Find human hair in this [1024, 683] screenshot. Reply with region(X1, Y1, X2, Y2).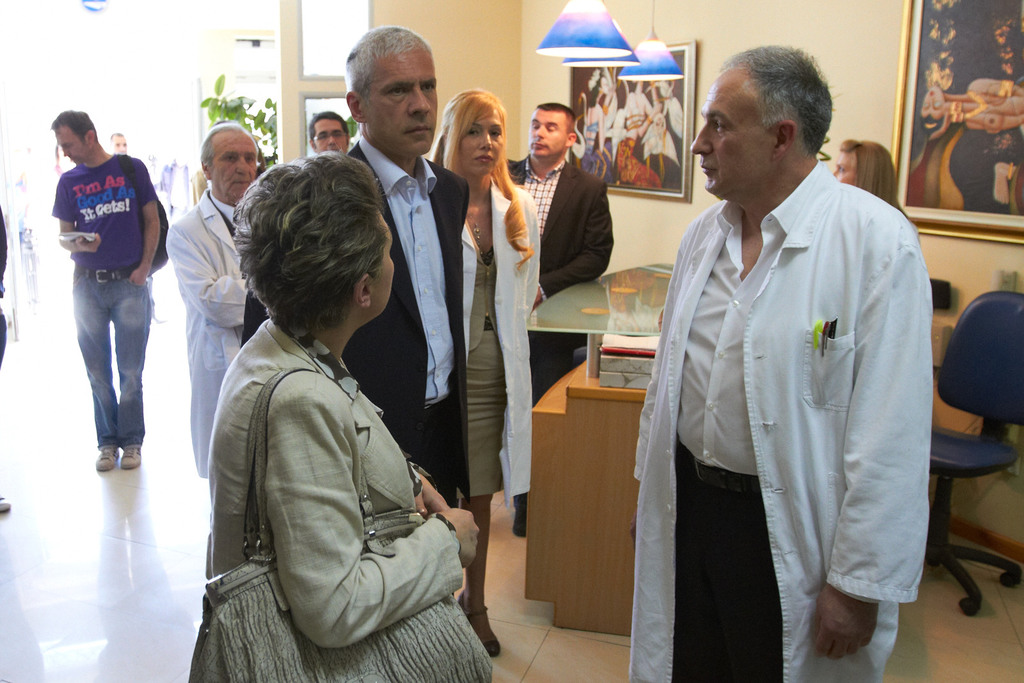
region(110, 131, 126, 144).
